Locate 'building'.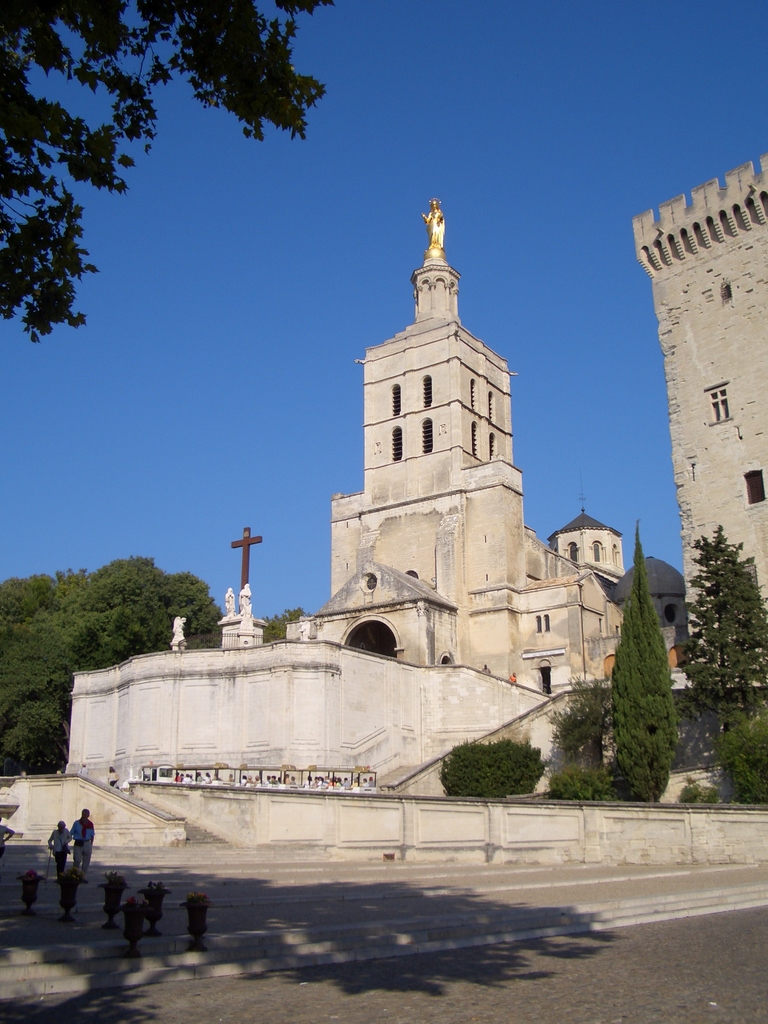
Bounding box: box(286, 259, 690, 703).
